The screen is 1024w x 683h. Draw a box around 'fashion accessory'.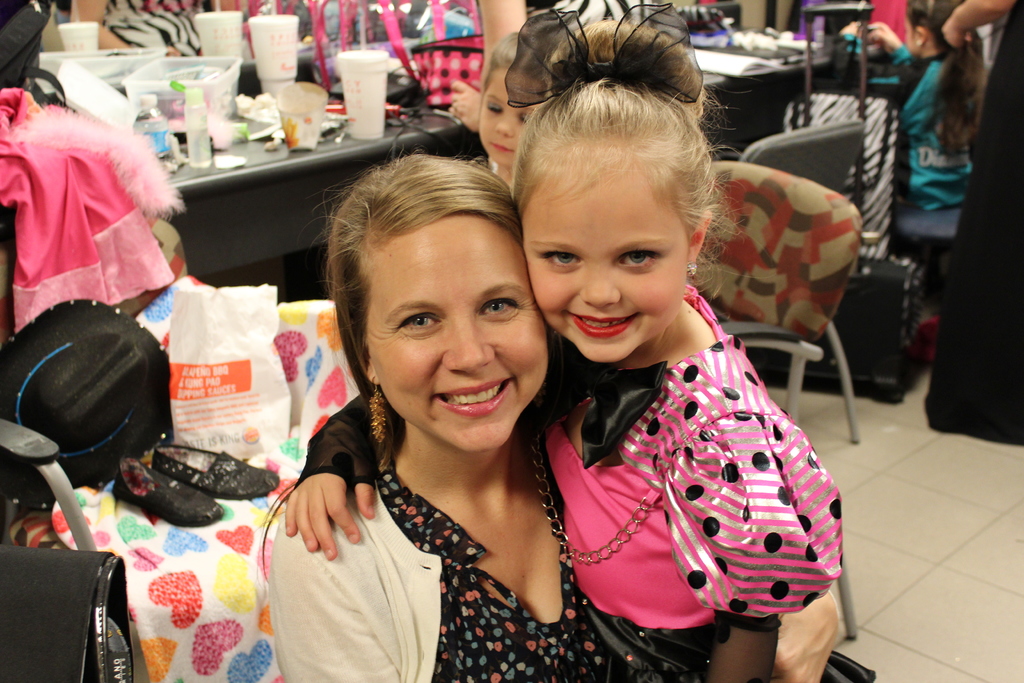
531 425 674 569.
